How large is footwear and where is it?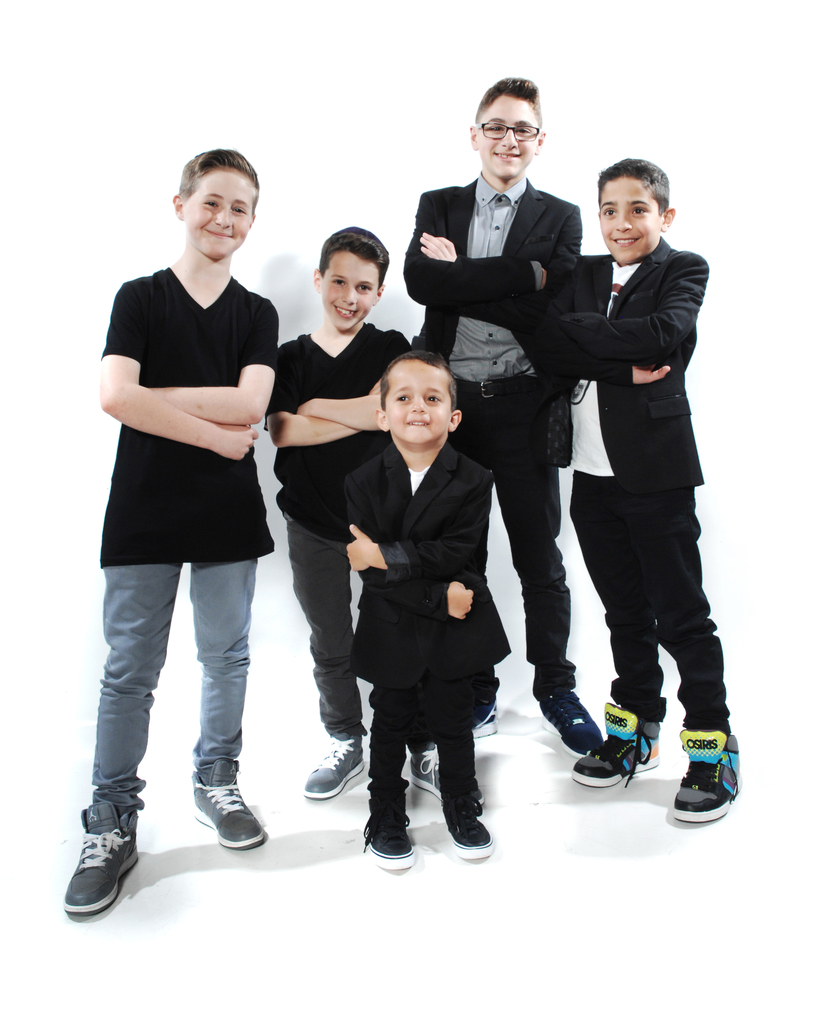
Bounding box: 55/789/142/915.
